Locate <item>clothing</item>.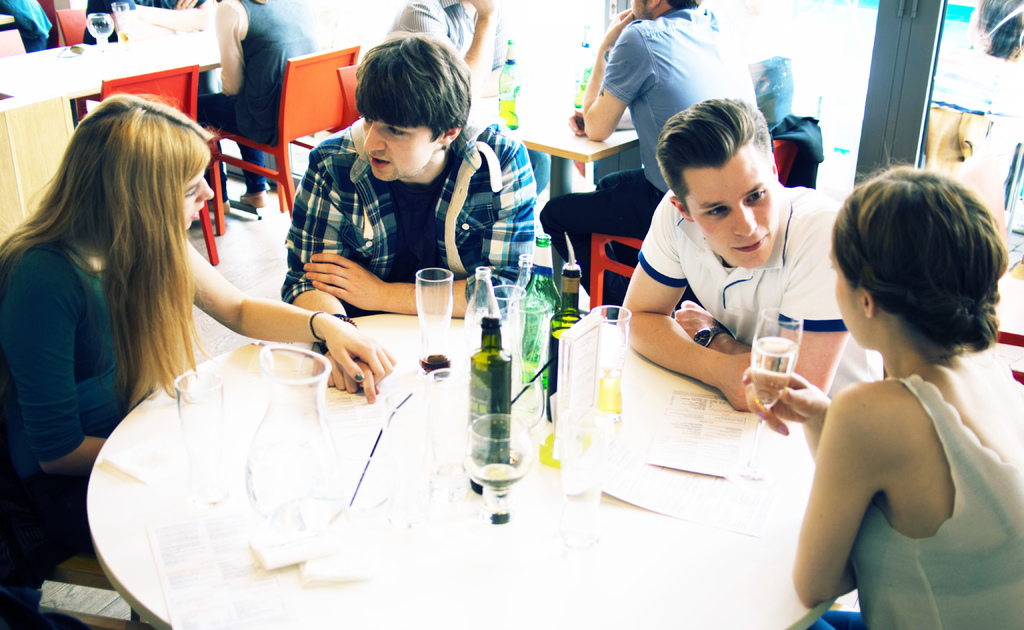
Bounding box: (left=276, top=110, right=559, bottom=309).
